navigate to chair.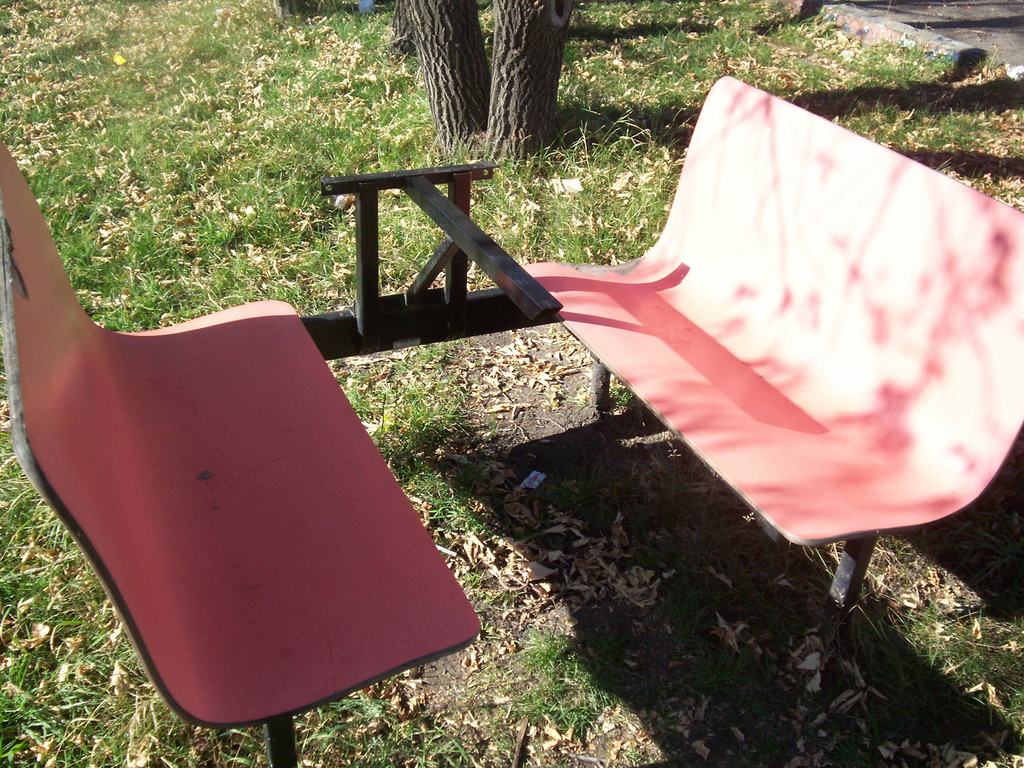
Navigation target: [x1=0, y1=148, x2=481, y2=767].
